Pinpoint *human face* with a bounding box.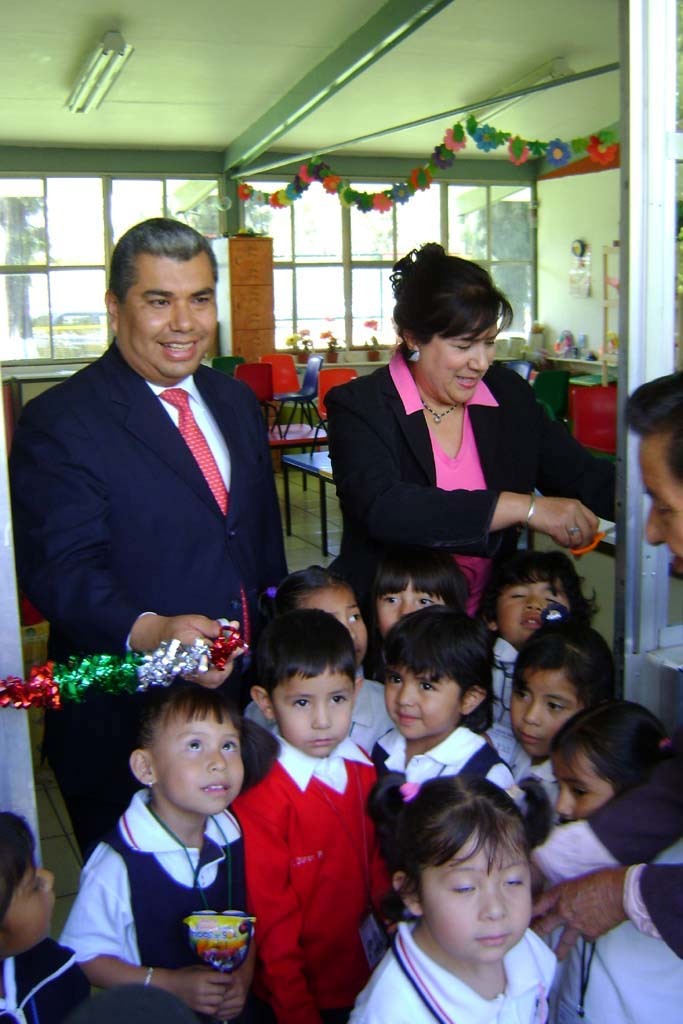
{"left": 121, "top": 254, "right": 217, "bottom": 387}.
